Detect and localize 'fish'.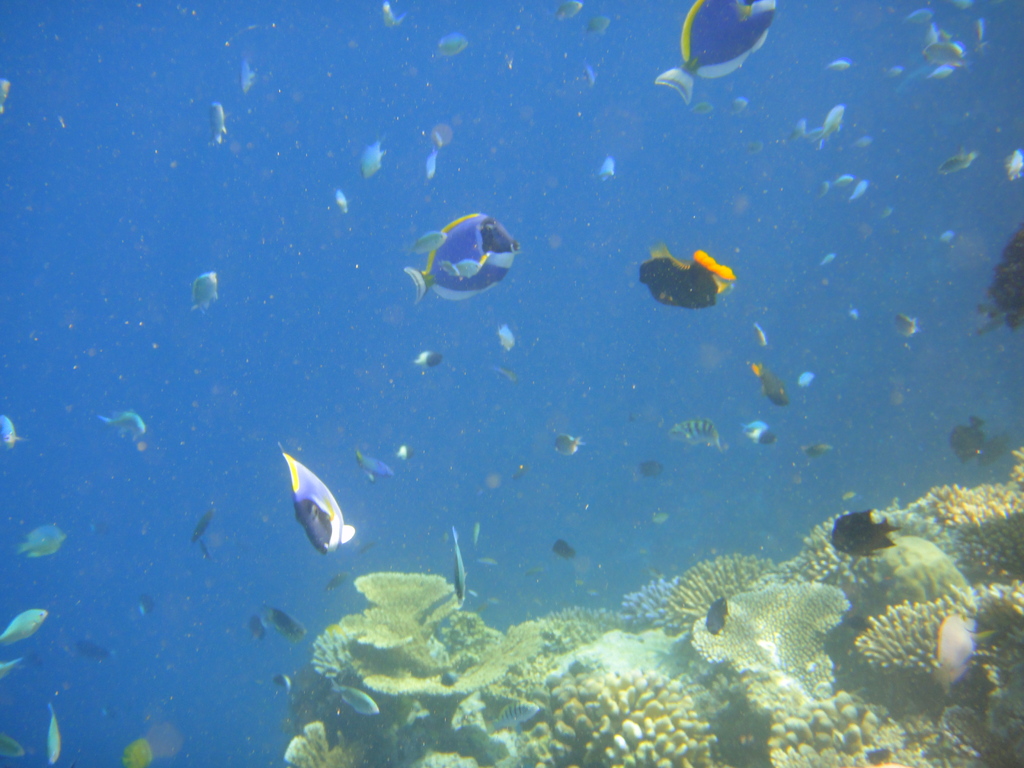
Localized at BBox(731, 97, 745, 112).
